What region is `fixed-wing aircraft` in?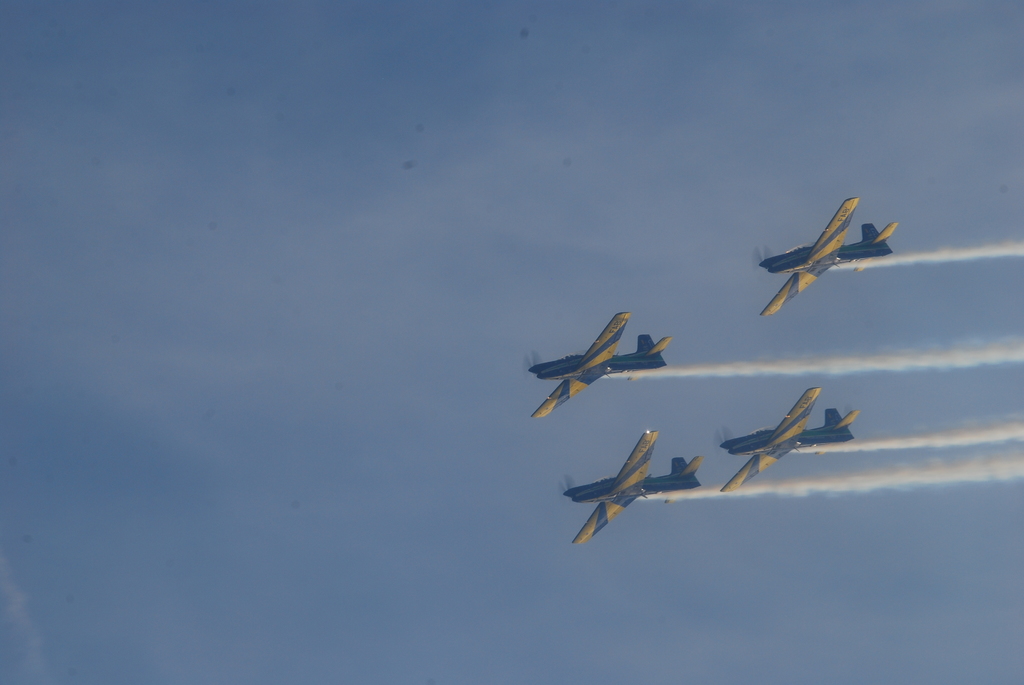
<box>525,306,668,426</box>.
